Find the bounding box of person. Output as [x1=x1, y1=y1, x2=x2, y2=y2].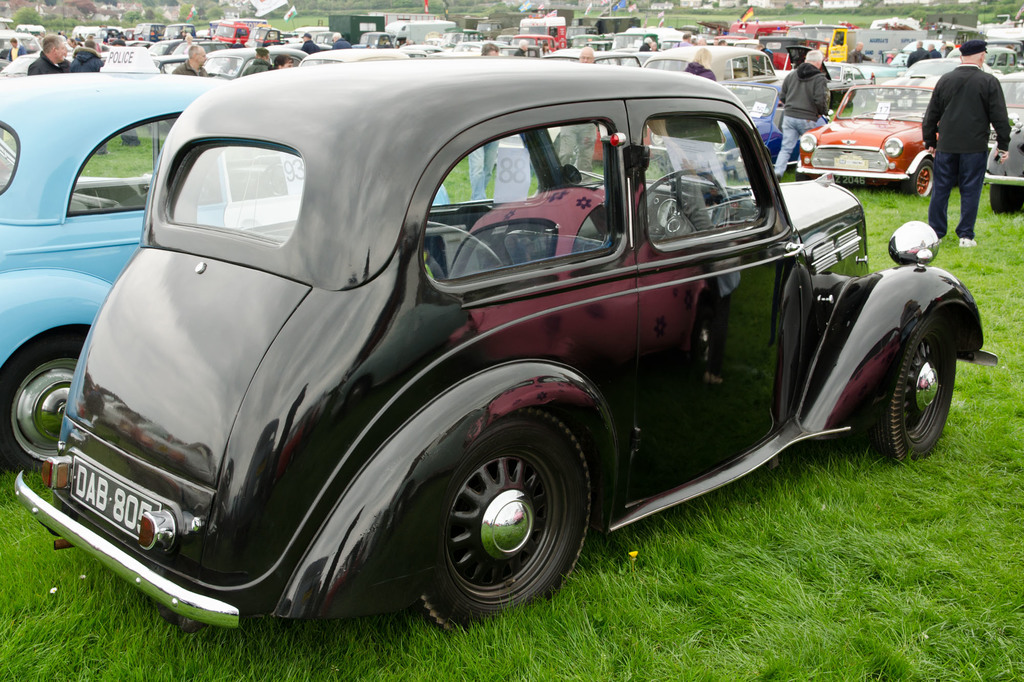
[x1=241, y1=46, x2=271, y2=77].
